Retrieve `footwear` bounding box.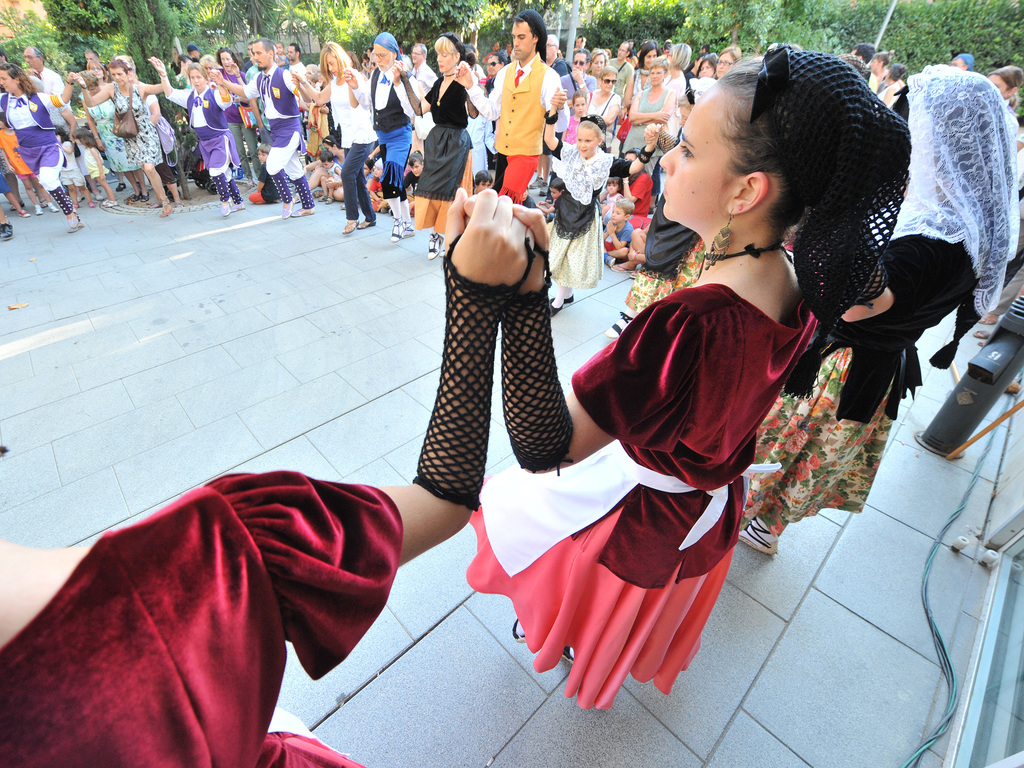
Bounding box: region(316, 193, 326, 204).
